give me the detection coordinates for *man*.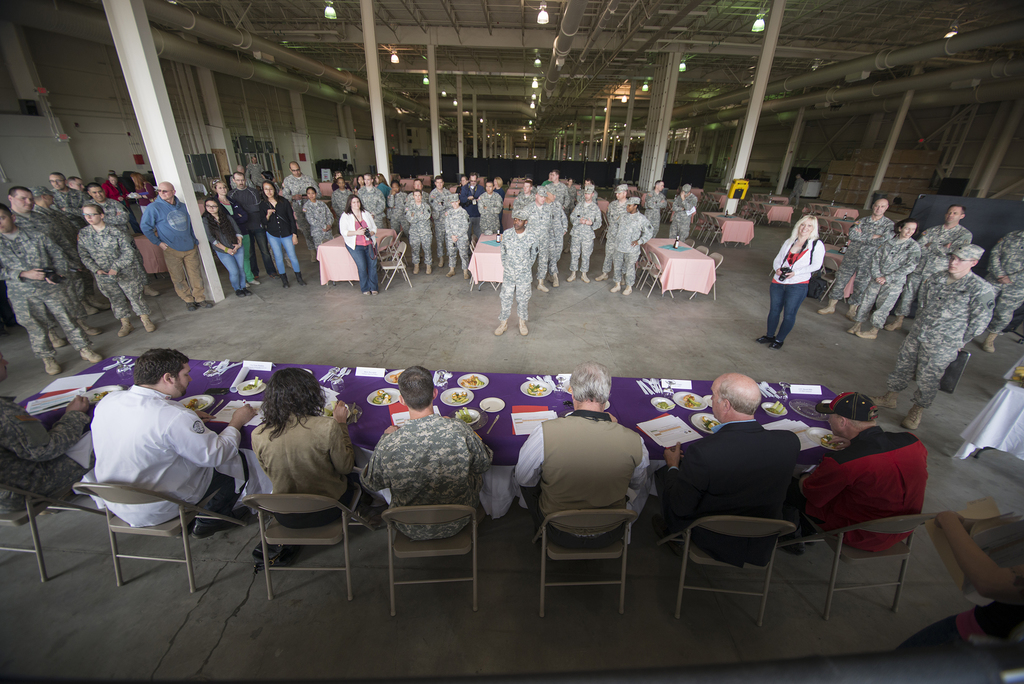
446, 194, 470, 281.
